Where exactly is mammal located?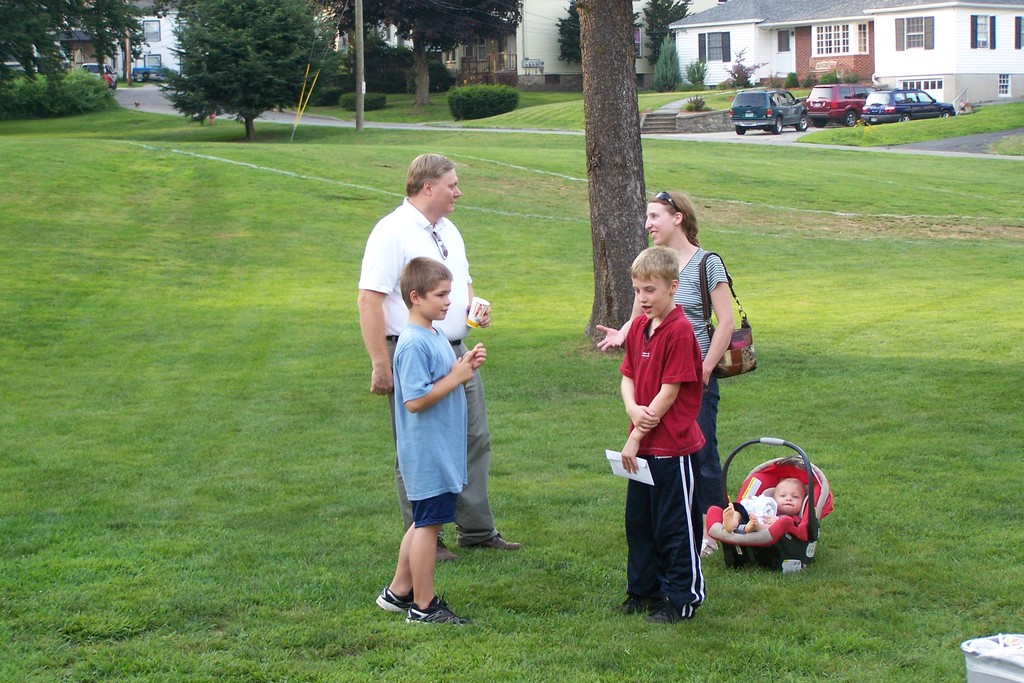
Its bounding box is Rect(720, 476, 805, 534).
